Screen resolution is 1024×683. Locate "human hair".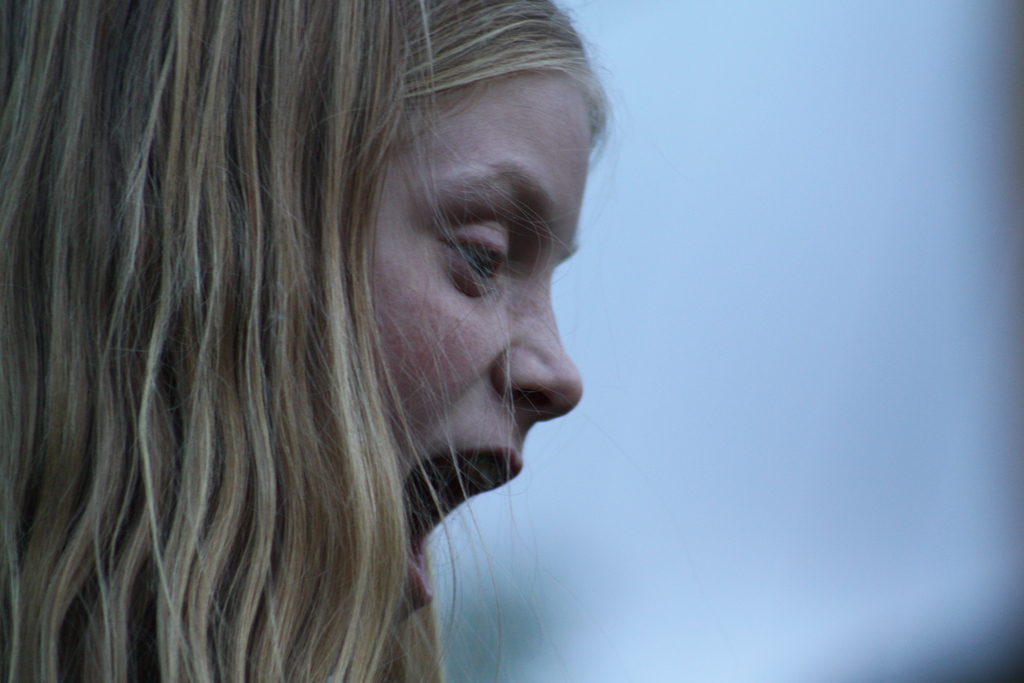
bbox(24, 0, 652, 682).
